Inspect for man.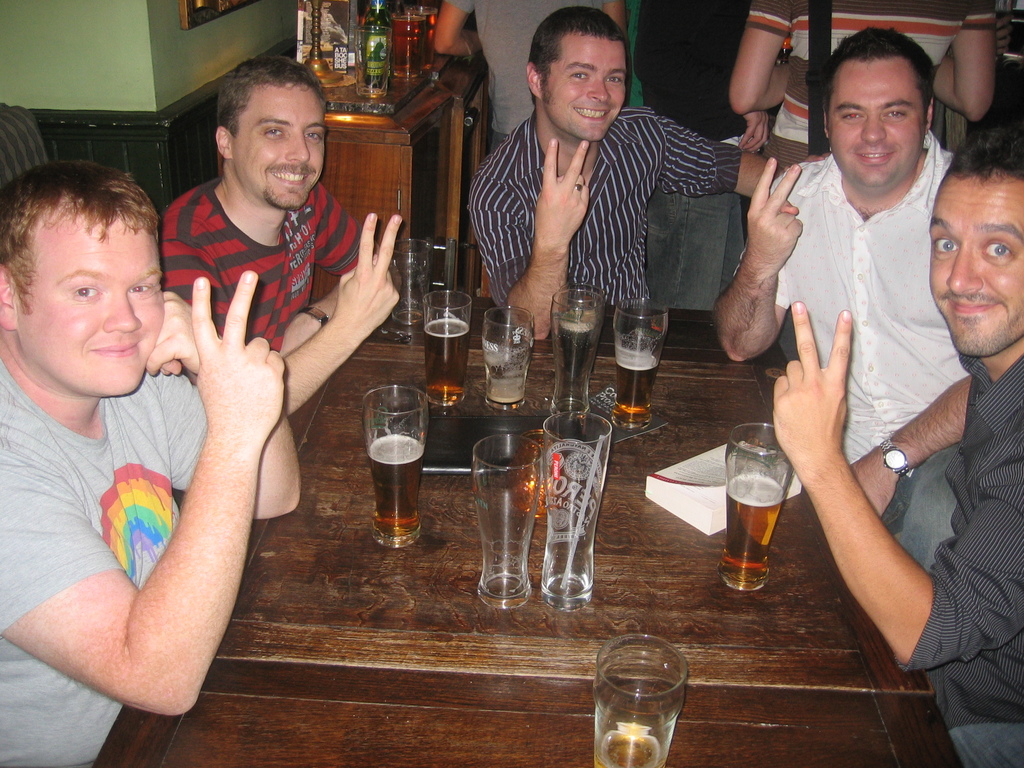
Inspection: <box>730,0,995,197</box>.
